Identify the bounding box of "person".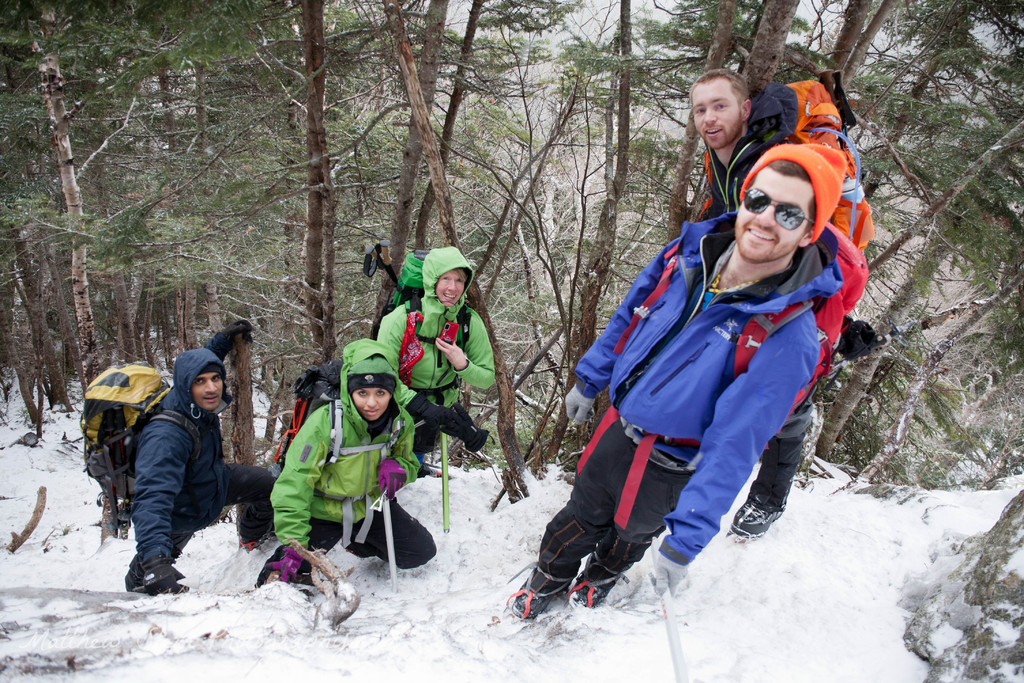
box(374, 247, 499, 475).
